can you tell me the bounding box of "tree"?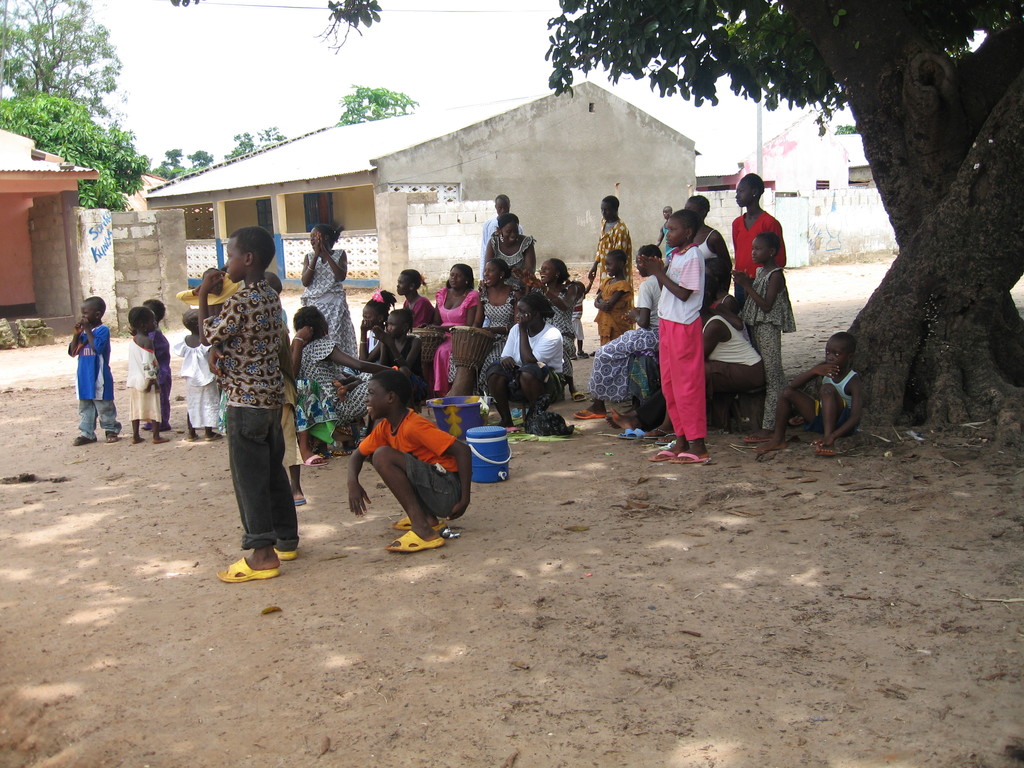
<bbox>0, 90, 142, 199</bbox>.
